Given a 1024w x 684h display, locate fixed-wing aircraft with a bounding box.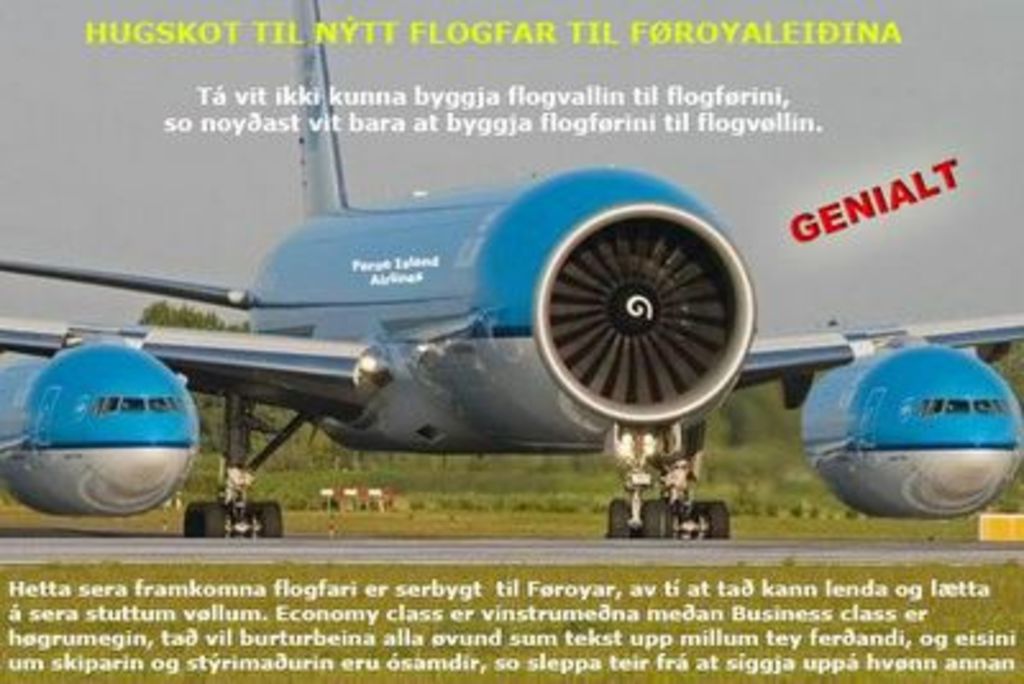
Located: bbox=(10, 0, 1021, 535).
